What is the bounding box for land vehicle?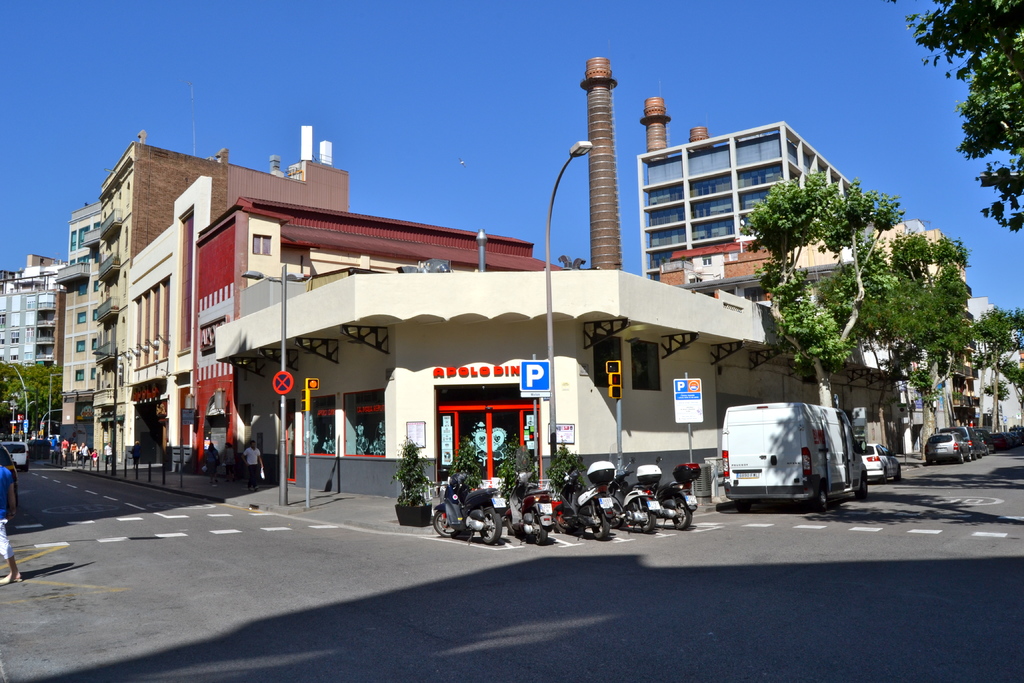
bbox=[862, 442, 902, 484].
